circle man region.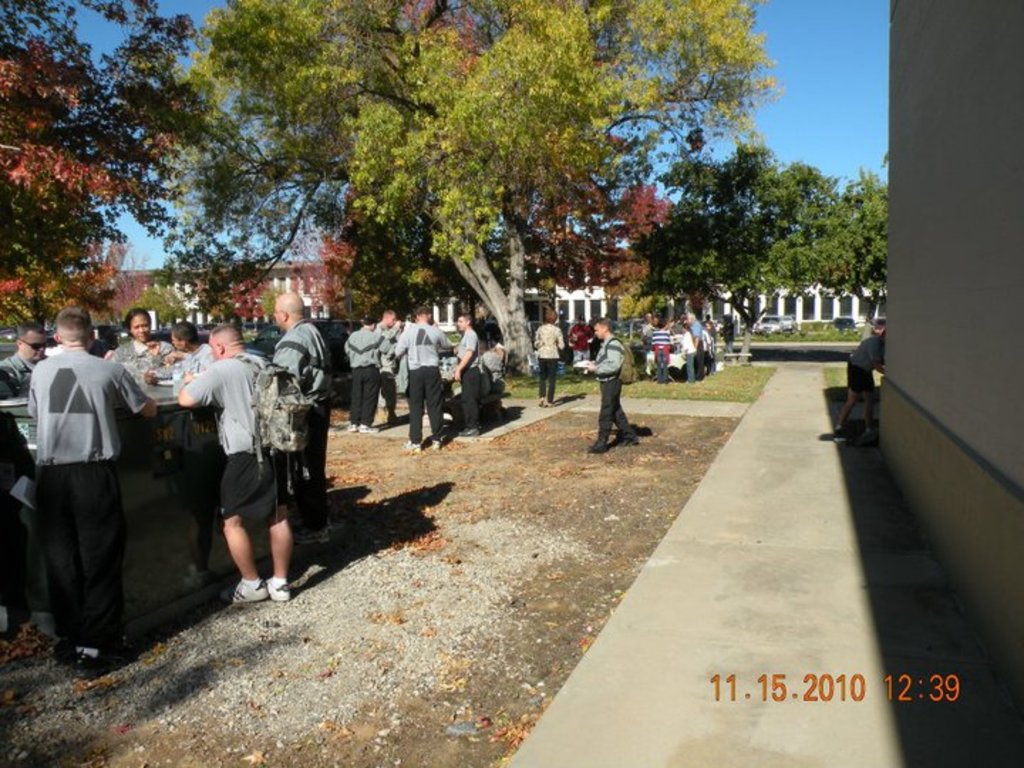
Region: BBox(448, 310, 478, 438).
